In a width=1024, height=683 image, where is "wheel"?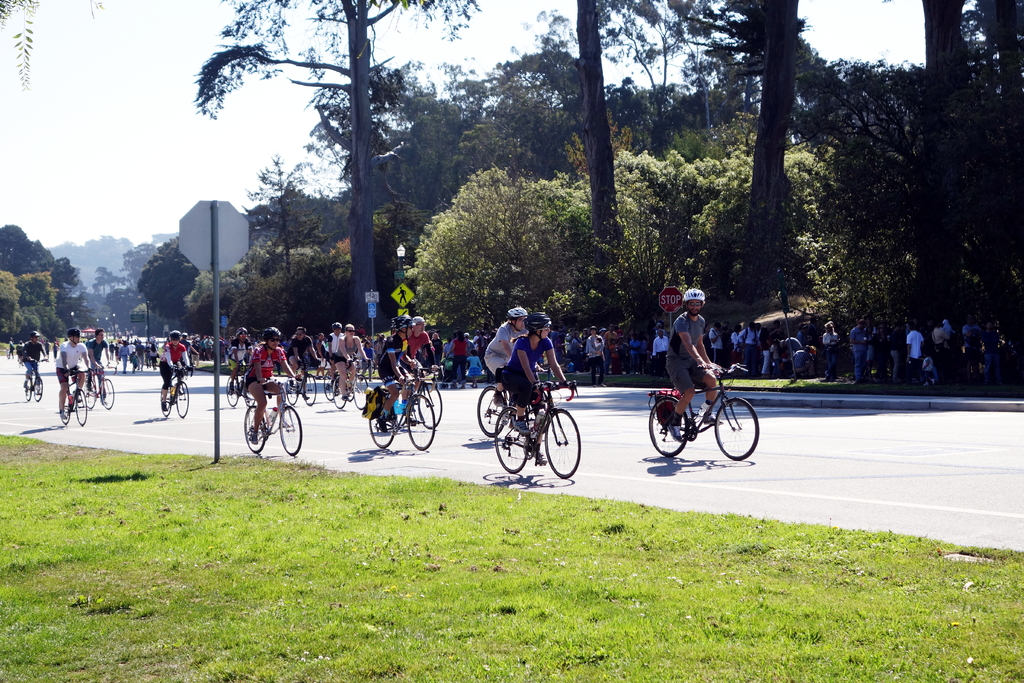
bbox=[490, 404, 525, 473].
